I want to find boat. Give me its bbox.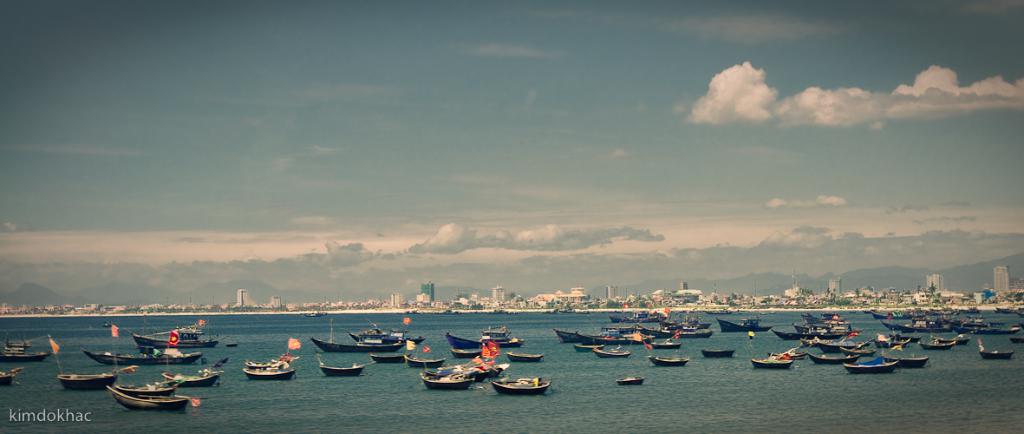
select_region(750, 352, 795, 366).
